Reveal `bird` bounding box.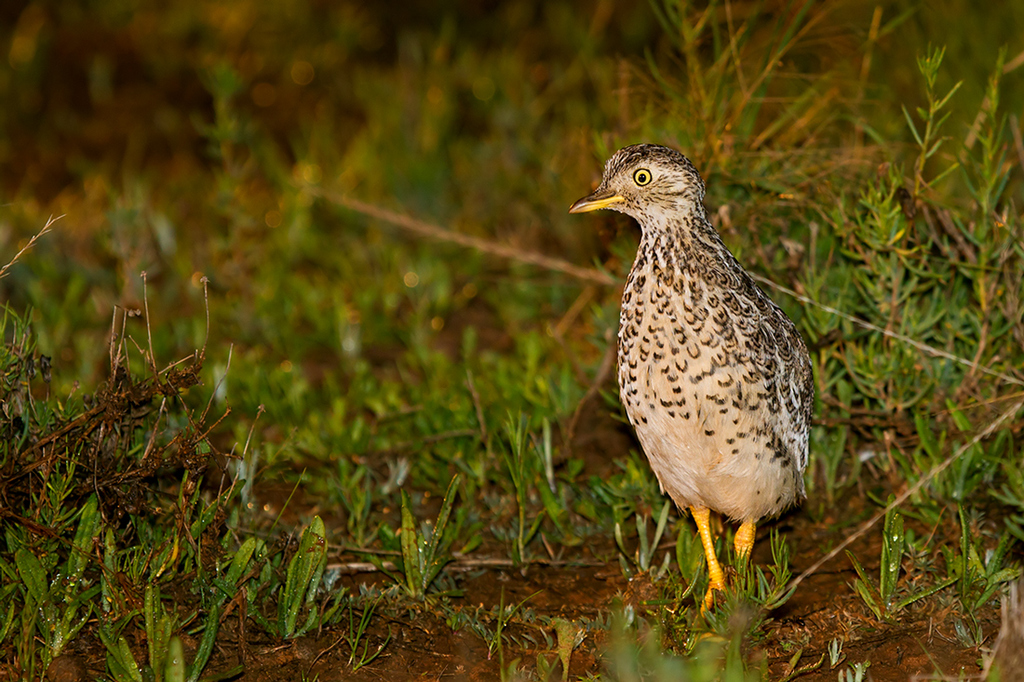
Revealed: 563:140:819:634.
